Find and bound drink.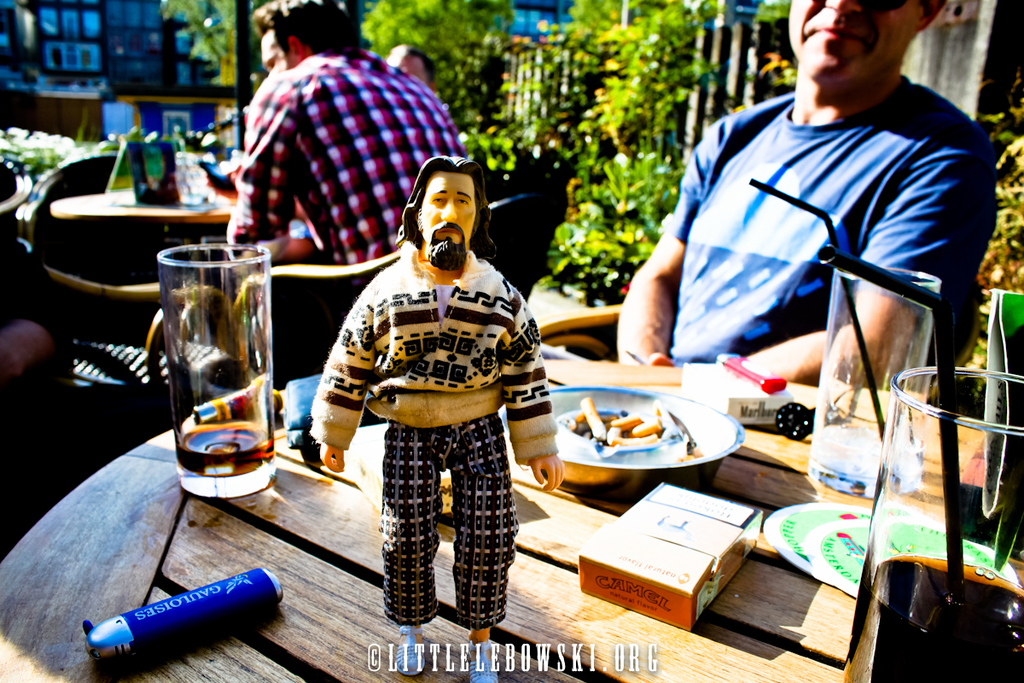
Bound: <bbox>808, 420, 891, 477</bbox>.
